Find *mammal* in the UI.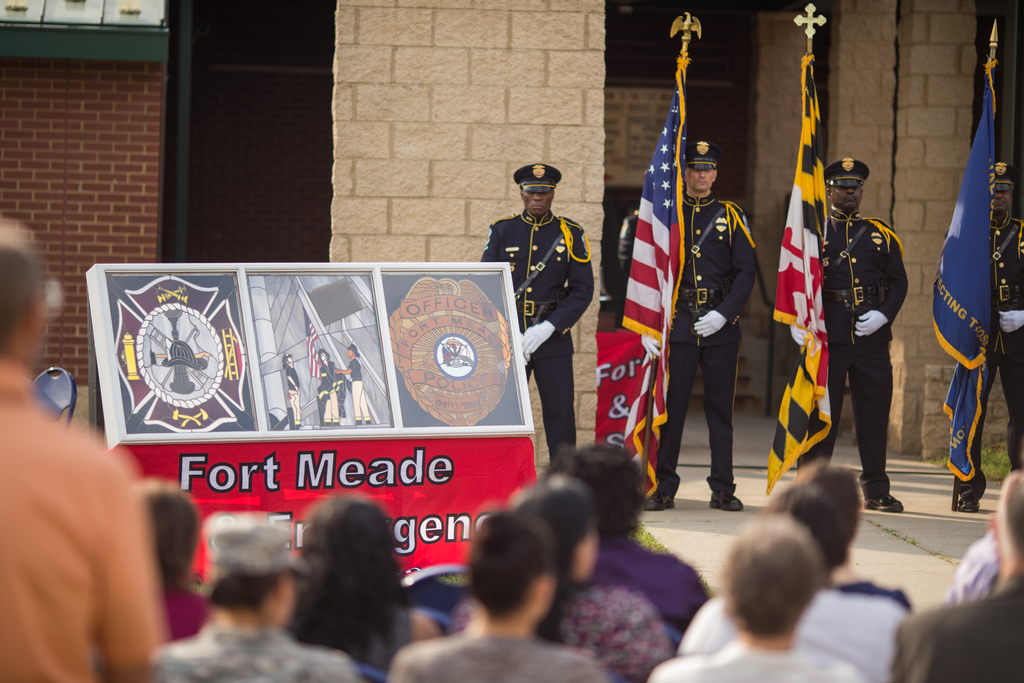
UI element at 312 353 344 425.
